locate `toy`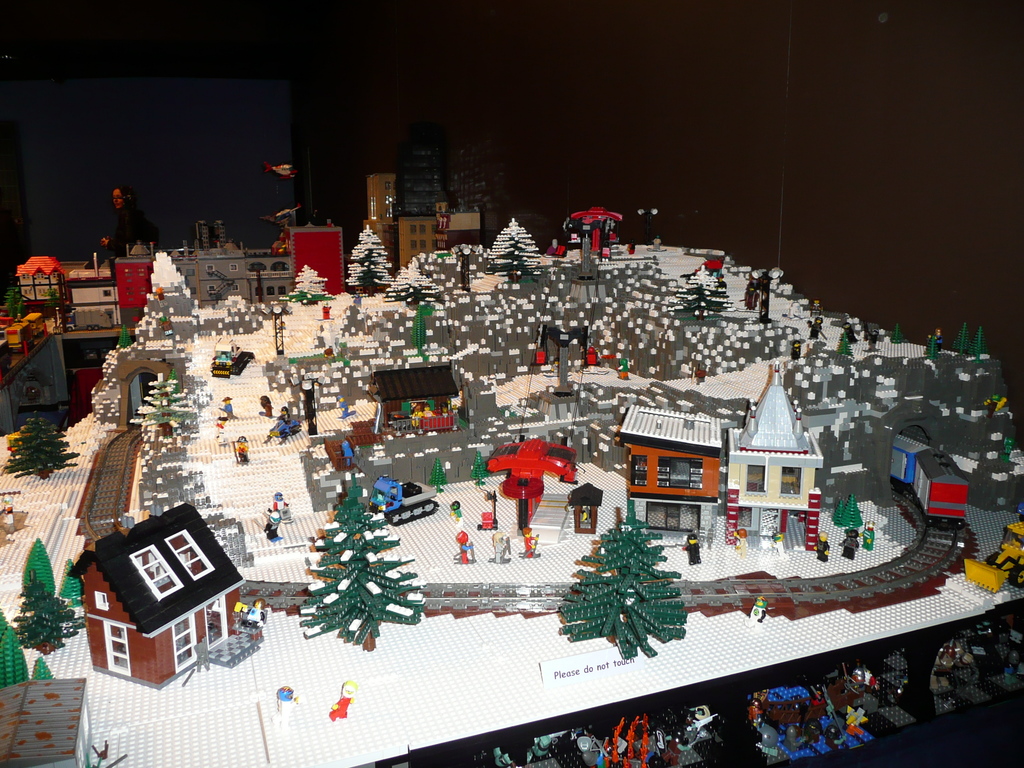
x1=328, y1=683, x2=354, y2=728
